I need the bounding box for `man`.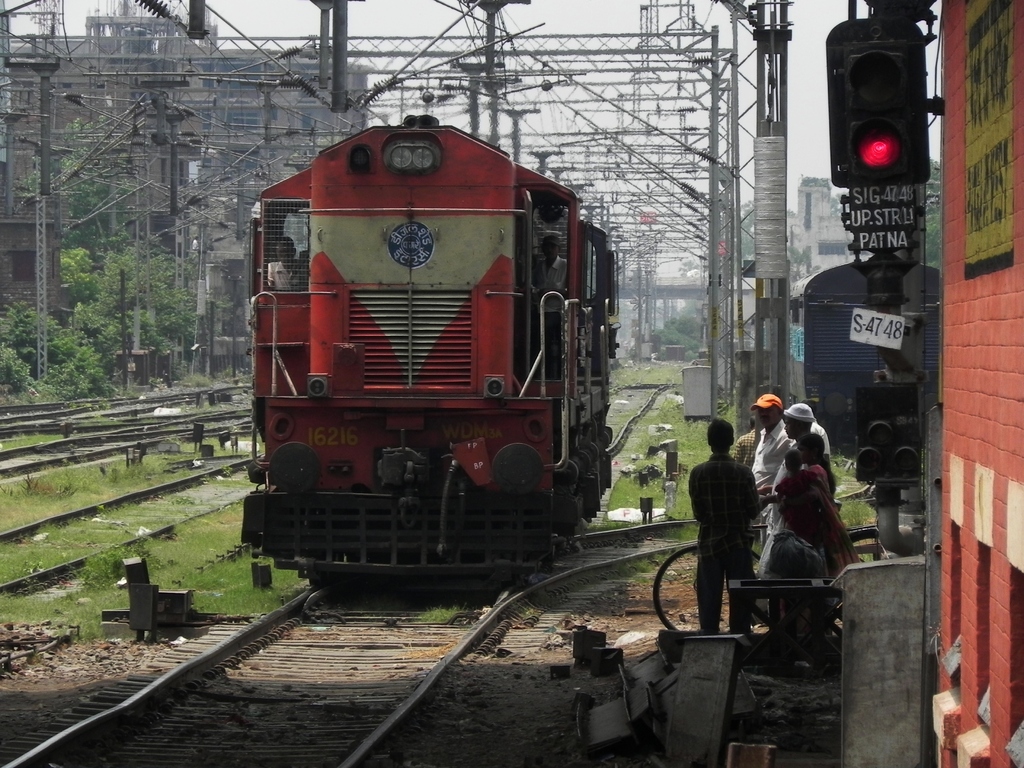
Here it is: x1=684, y1=416, x2=760, y2=634.
